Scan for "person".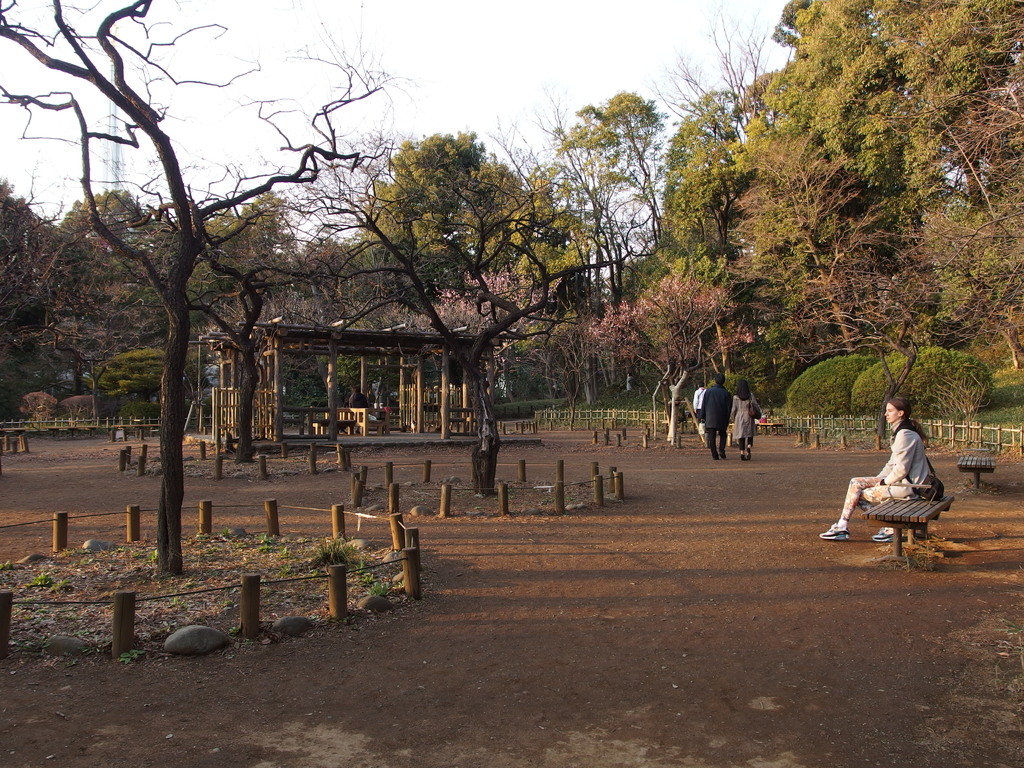
Scan result: {"x1": 348, "y1": 381, "x2": 372, "y2": 410}.
